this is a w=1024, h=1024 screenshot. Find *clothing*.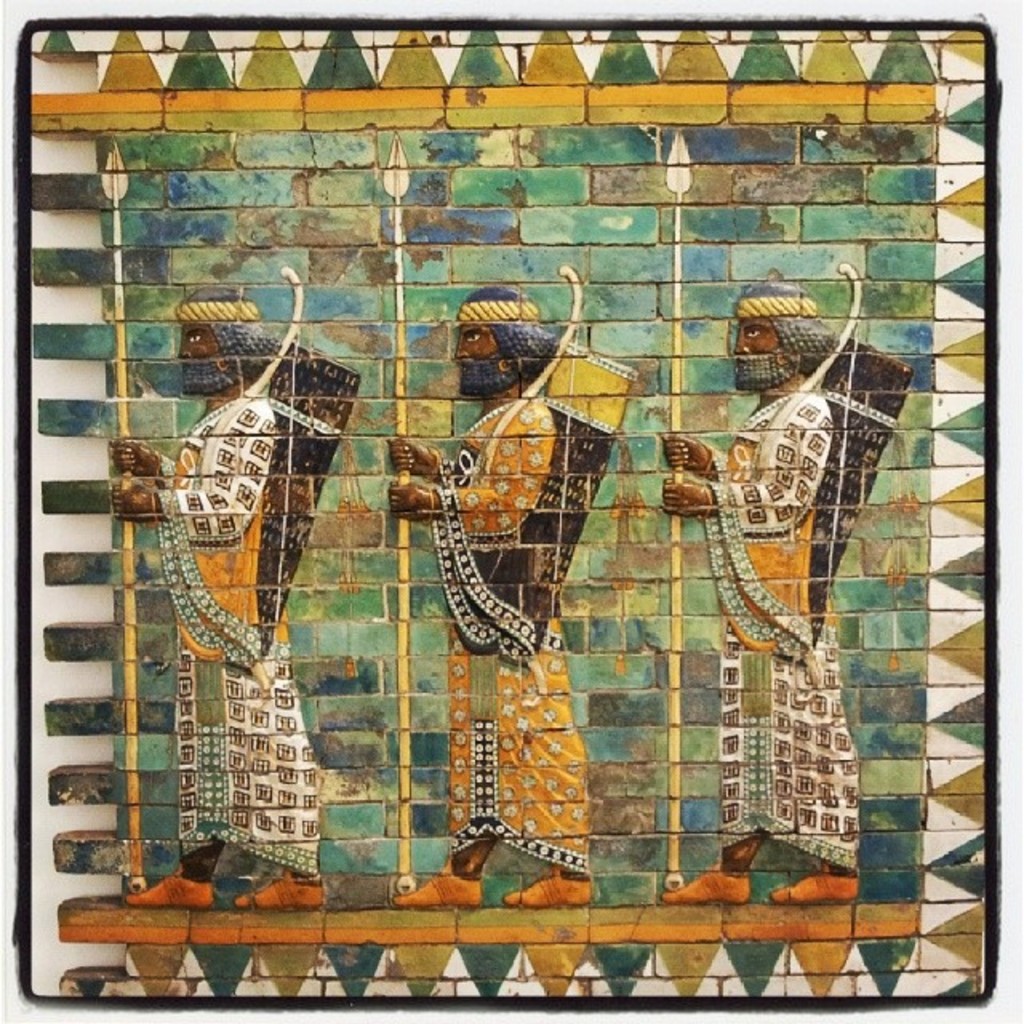
Bounding box: rect(693, 382, 862, 866).
